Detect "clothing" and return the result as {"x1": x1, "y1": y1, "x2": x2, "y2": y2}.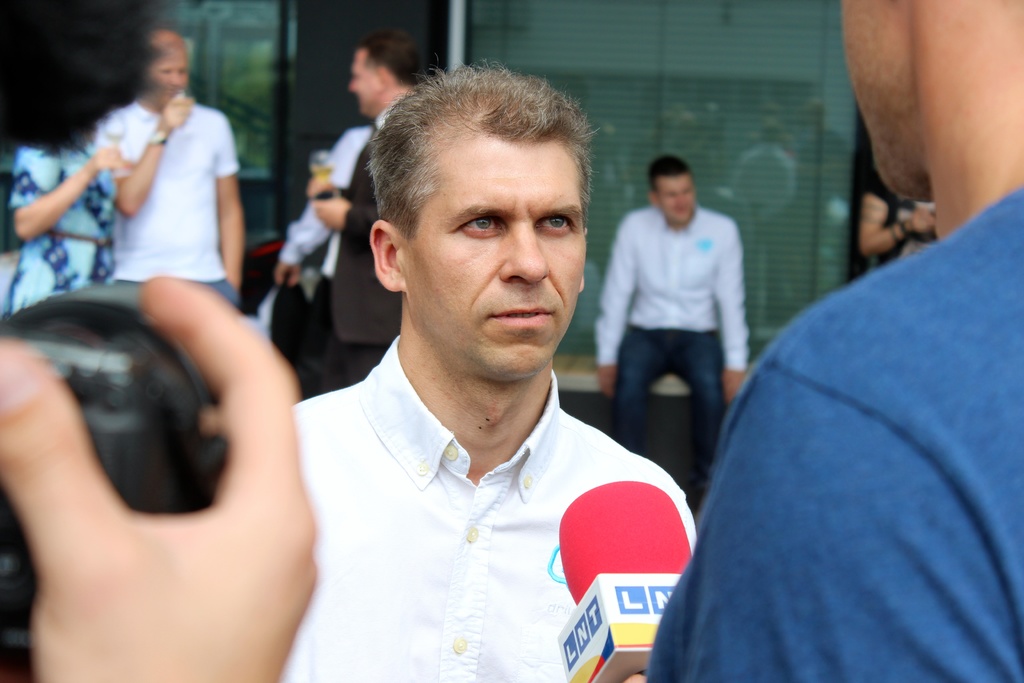
{"x1": 289, "y1": 322, "x2": 709, "y2": 682}.
